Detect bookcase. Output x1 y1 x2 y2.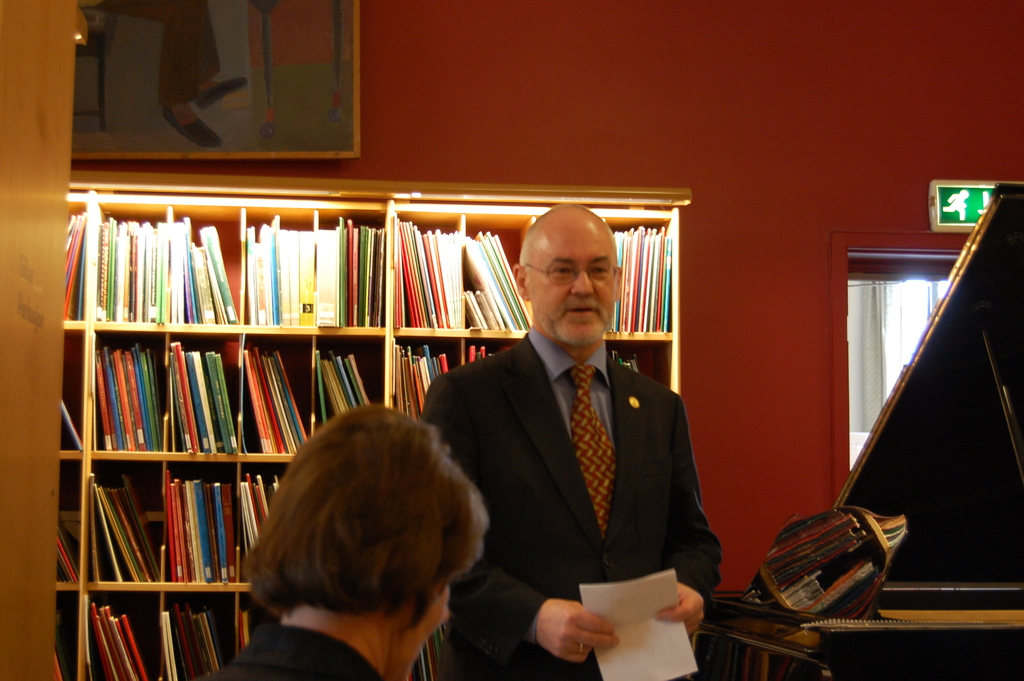
25 177 614 641.
